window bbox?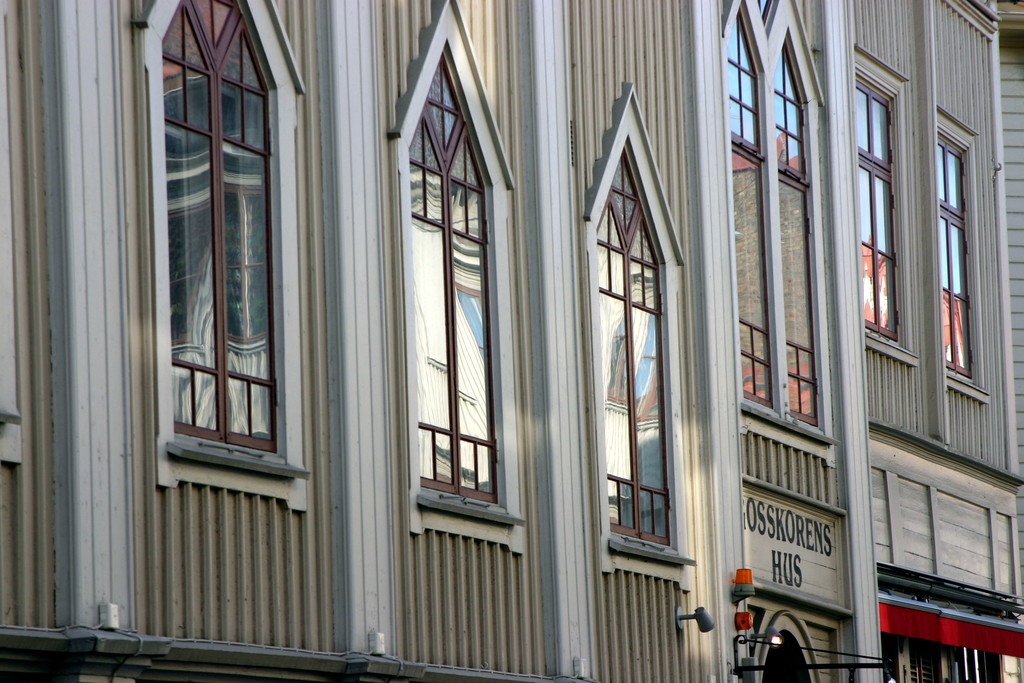
<bbox>396, 41, 534, 525</bbox>
